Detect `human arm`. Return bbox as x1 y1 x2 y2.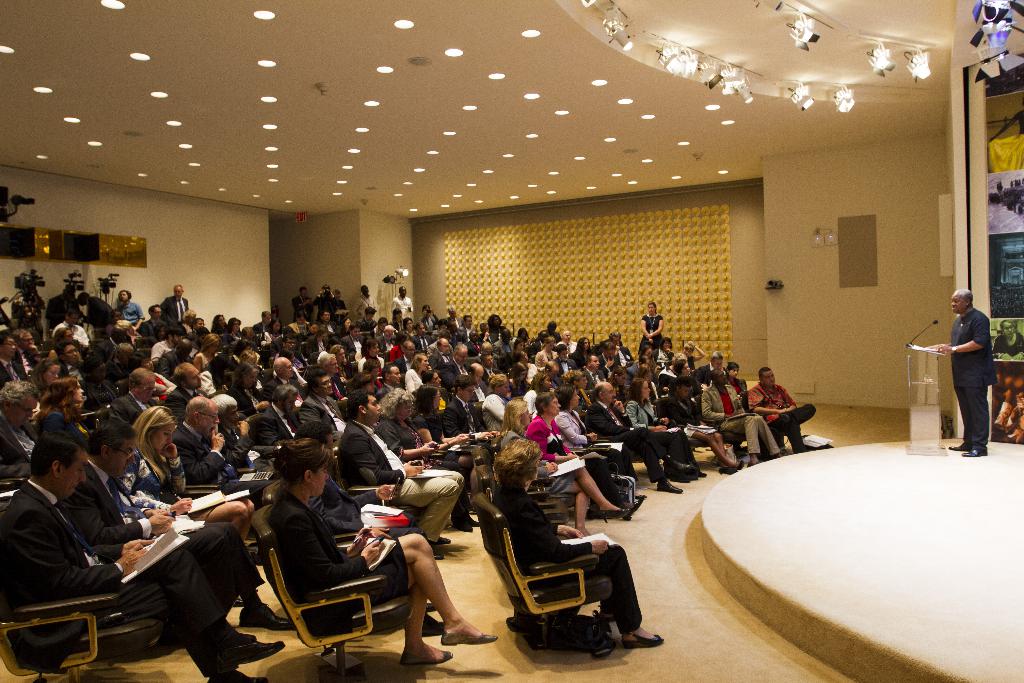
225 333 228 345.
